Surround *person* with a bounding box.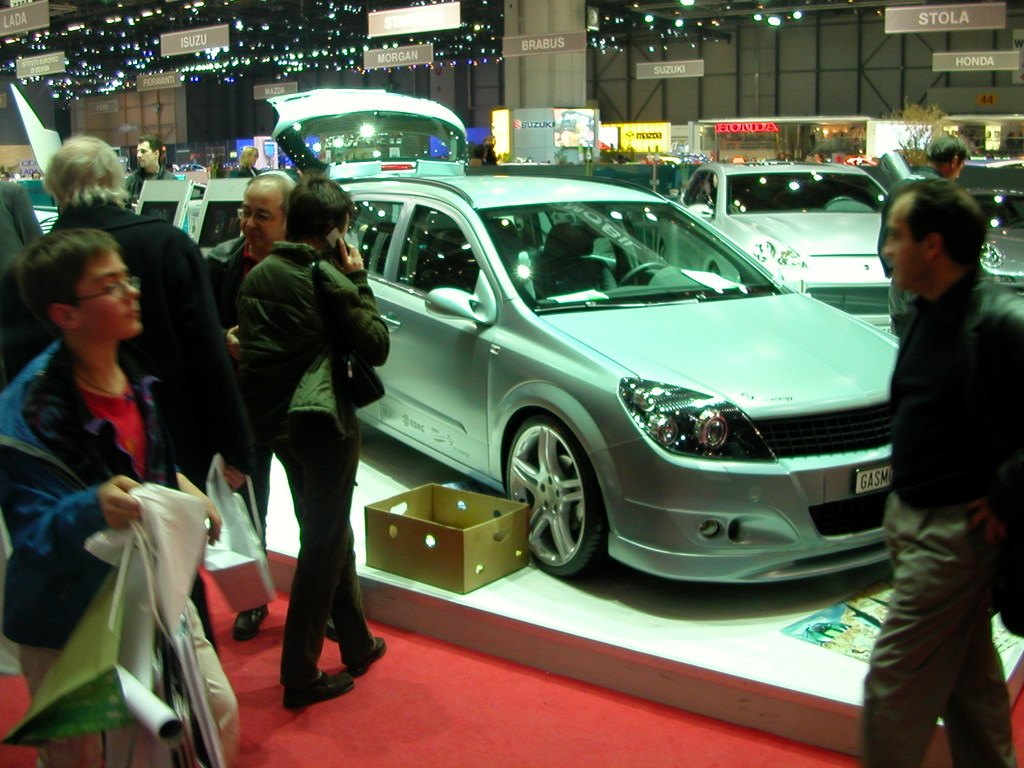
box=[877, 135, 973, 330].
